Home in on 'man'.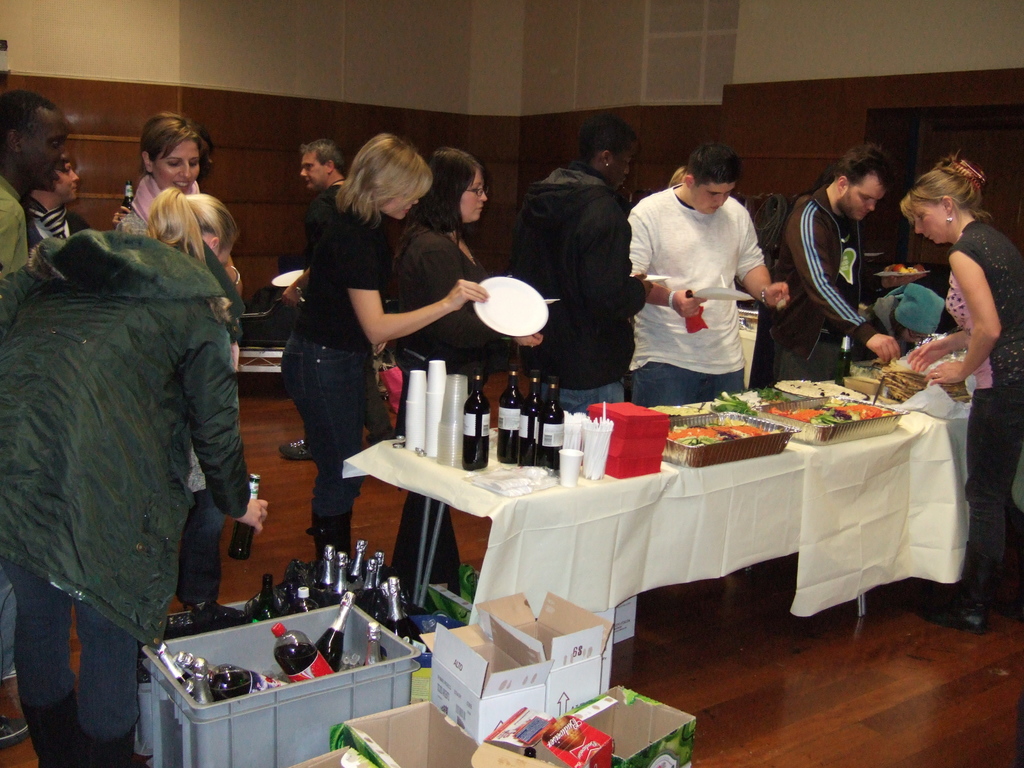
Homed in at (left=506, top=109, right=653, bottom=412).
